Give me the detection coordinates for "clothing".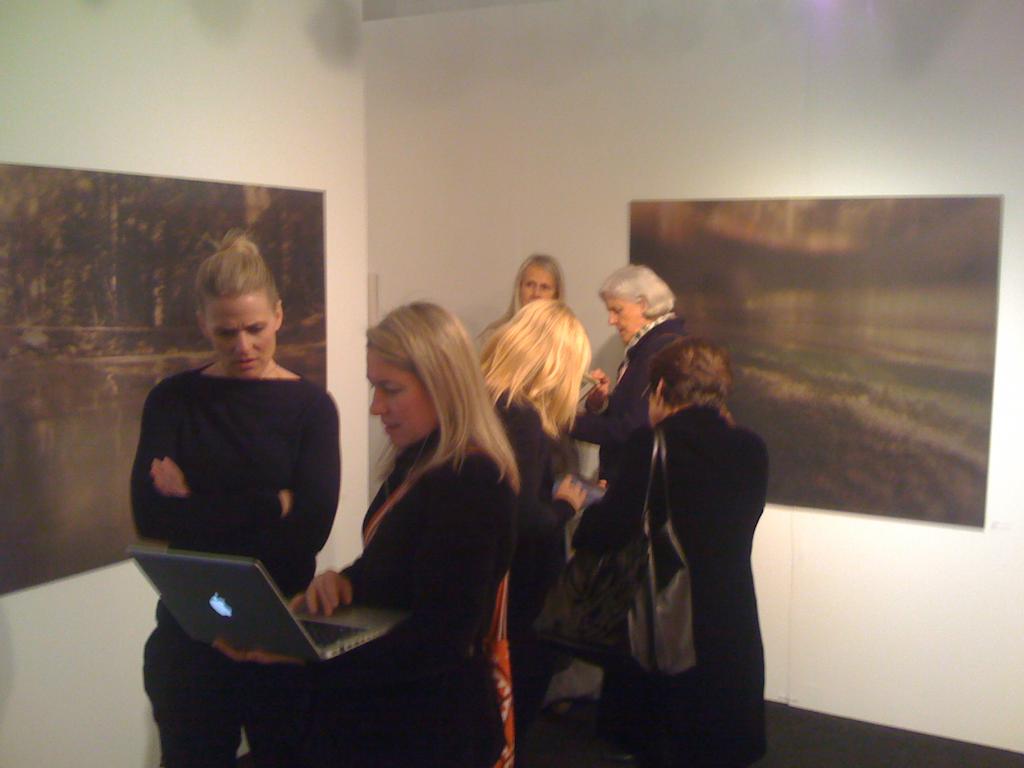
[left=125, top=330, right=352, bottom=643].
